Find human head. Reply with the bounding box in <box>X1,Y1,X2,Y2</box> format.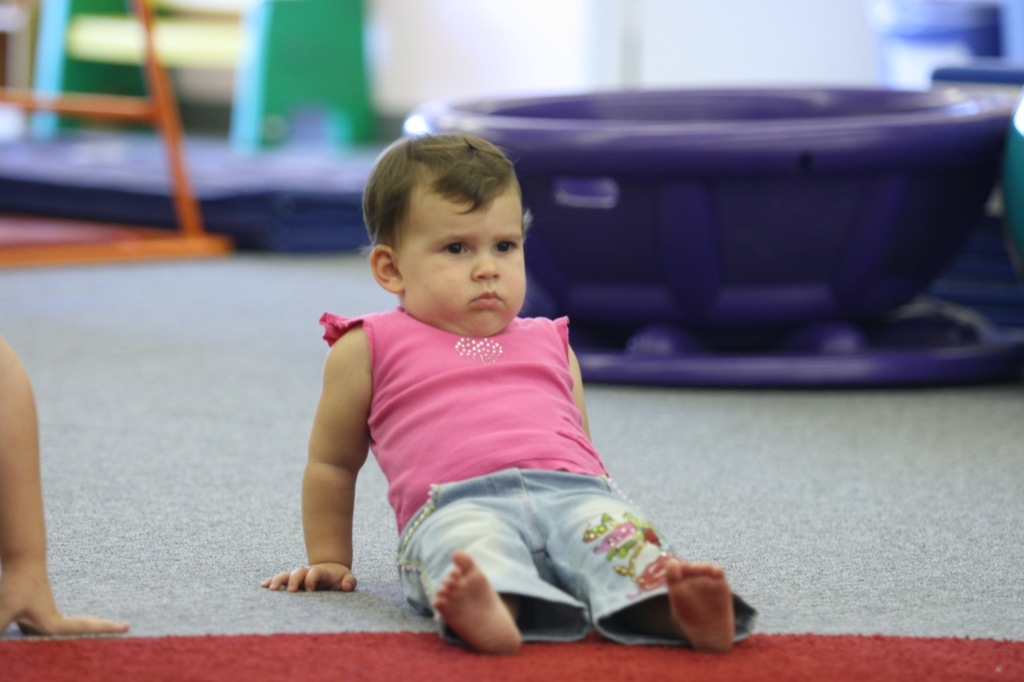
<box>372,129,527,313</box>.
